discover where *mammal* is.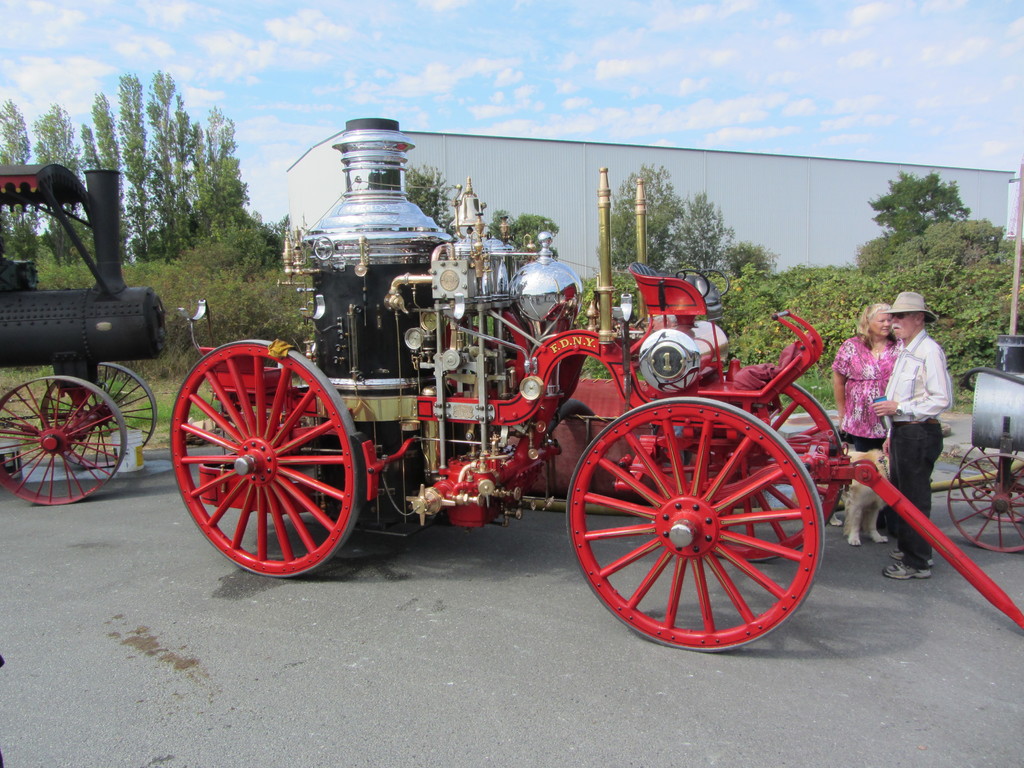
Discovered at {"x1": 817, "y1": 445, "x2": 897, "y2": 545}.
